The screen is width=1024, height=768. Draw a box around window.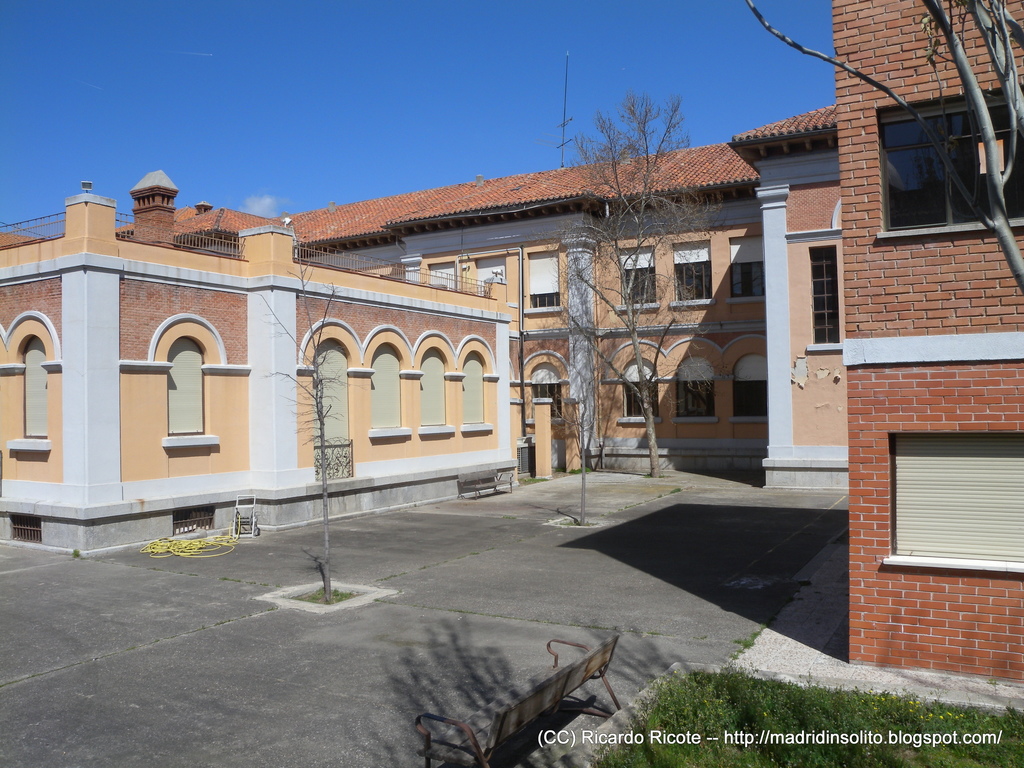
[870,76,1023,234].
